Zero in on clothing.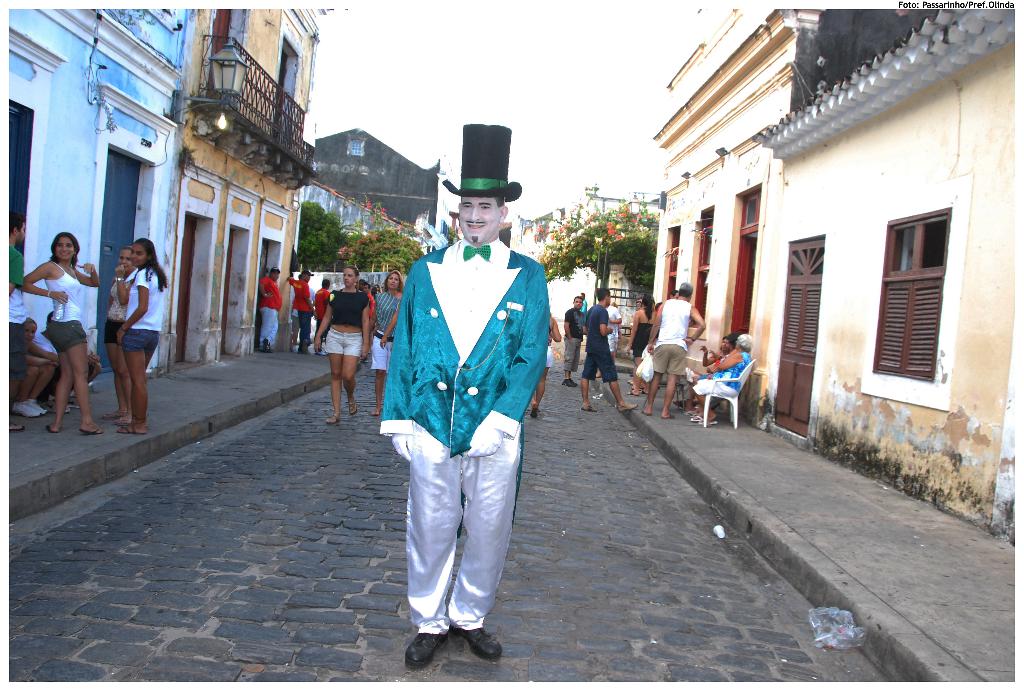
Zeroed in: <box>284,278,312,313</box>.
